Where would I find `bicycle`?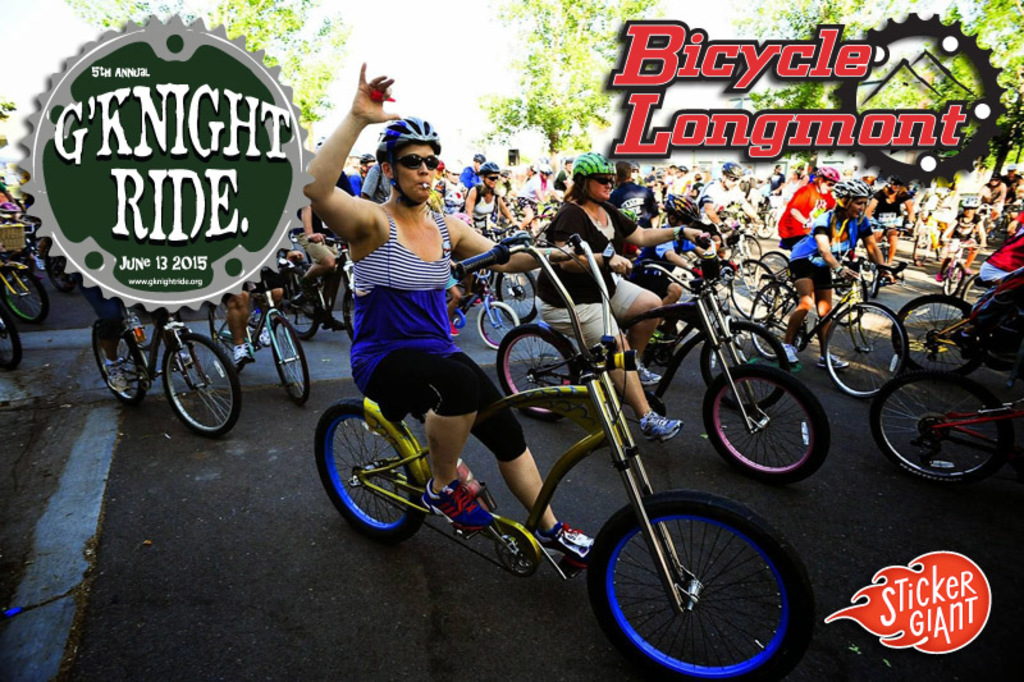
At 513 188 562 224.
